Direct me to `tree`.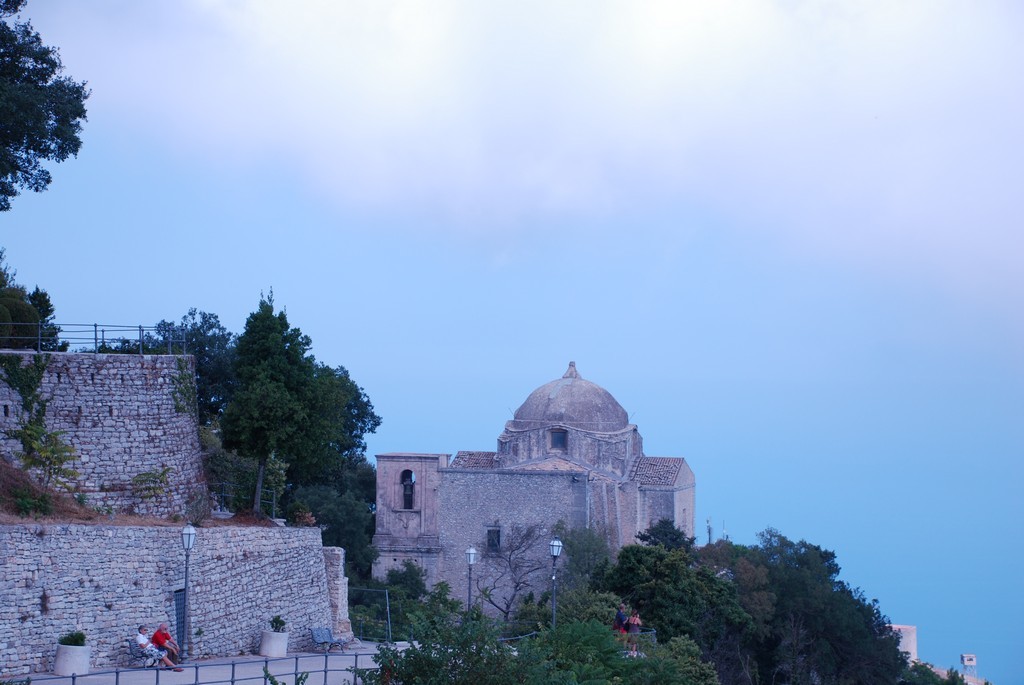
Direction: [x1=0, y1=243, x2=68, y2=349].
